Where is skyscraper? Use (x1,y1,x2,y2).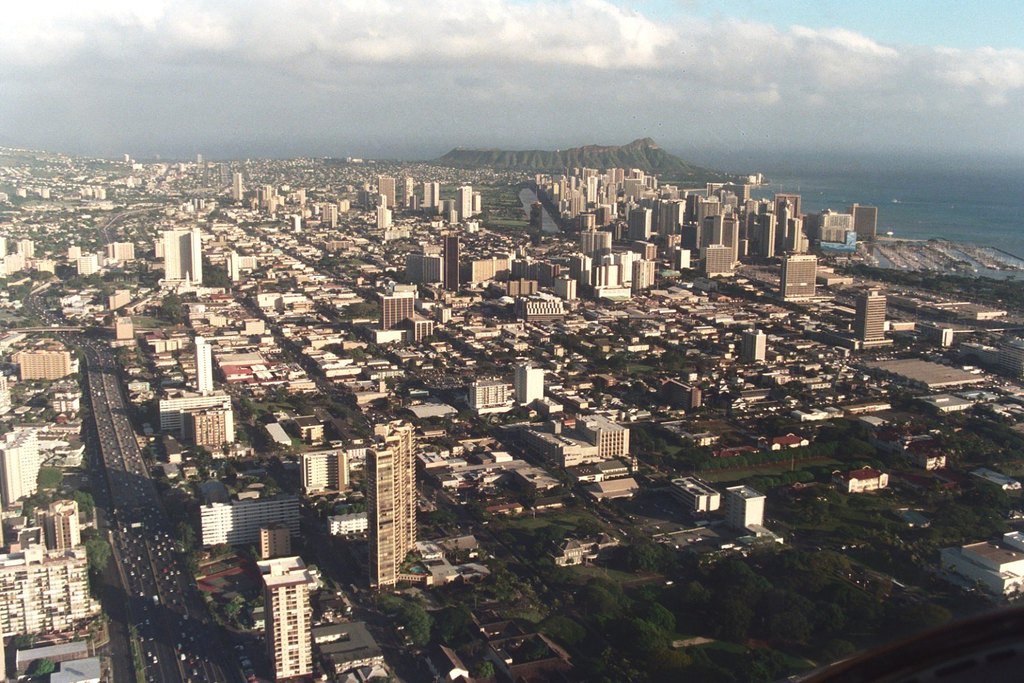
(511,361,549,411).
